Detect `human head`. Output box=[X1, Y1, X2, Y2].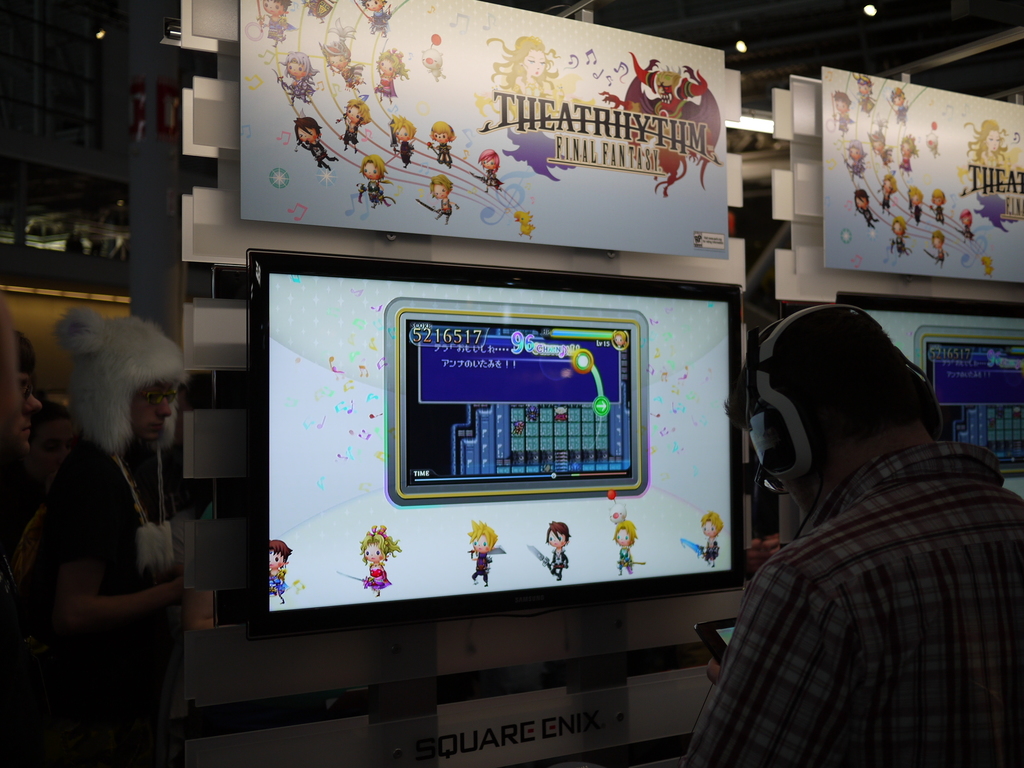
box=[4, 328, 45, 447].
